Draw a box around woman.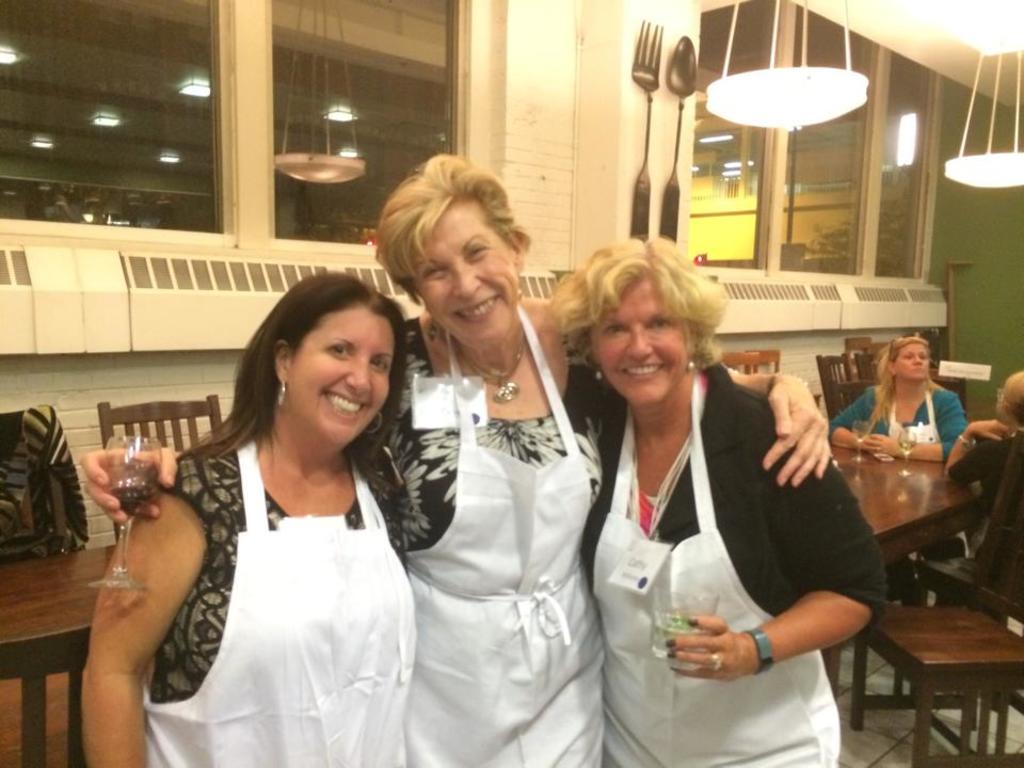
(x1=825, y1=340, x2=973, y2=604).
